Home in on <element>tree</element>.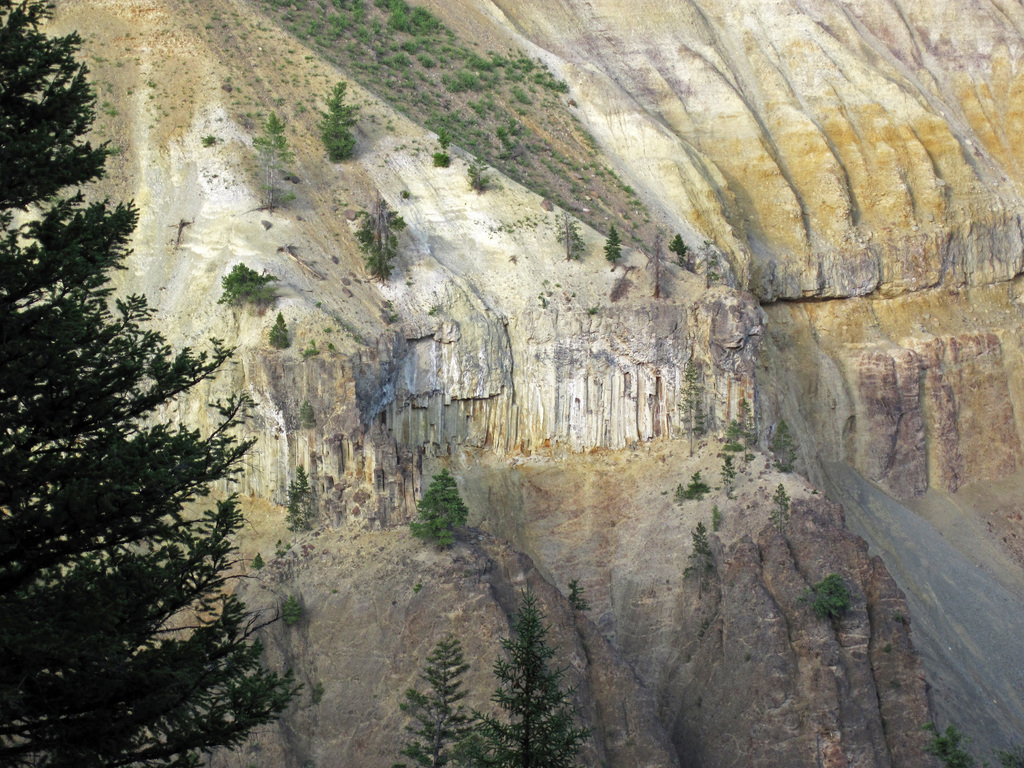
Homed in at region(648, 236, 670, 303).
